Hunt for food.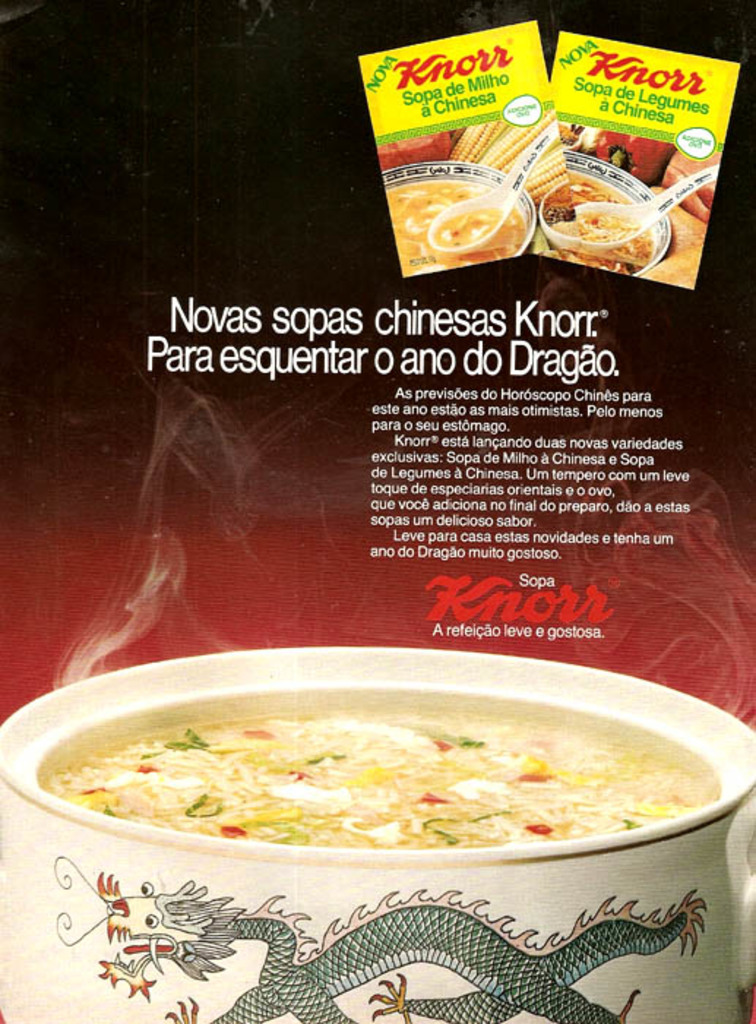
Hunted down at Rect(23, 658, 711, 875).
